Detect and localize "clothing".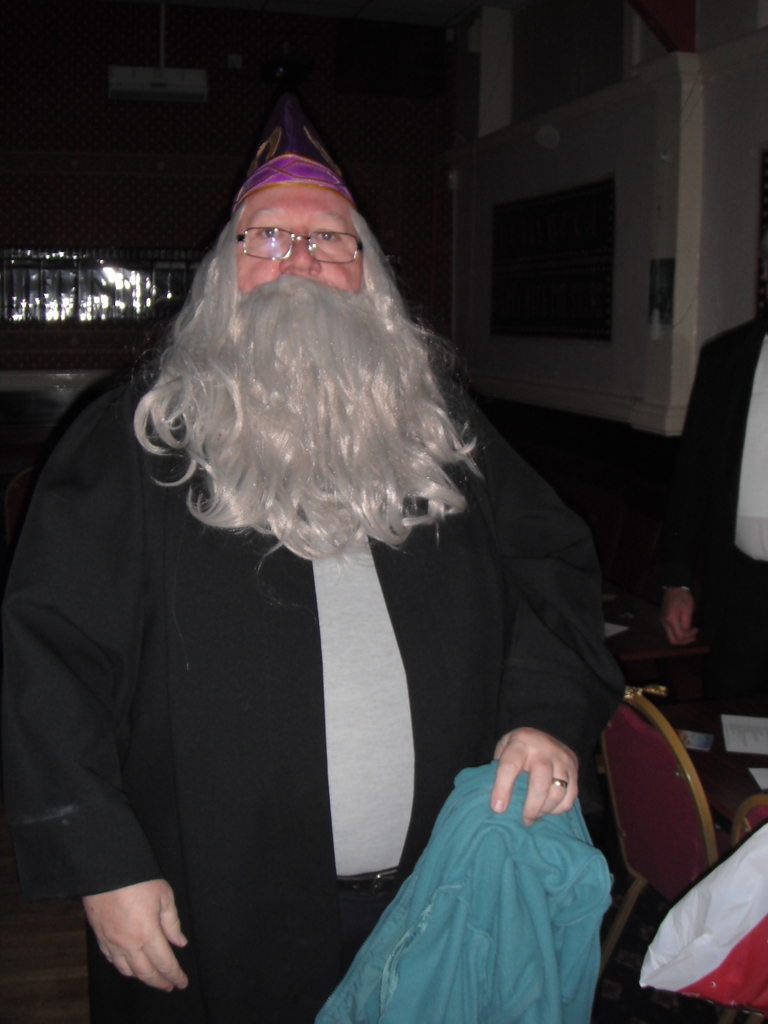
Localized at select_region(76, 205, 643, 1001).
